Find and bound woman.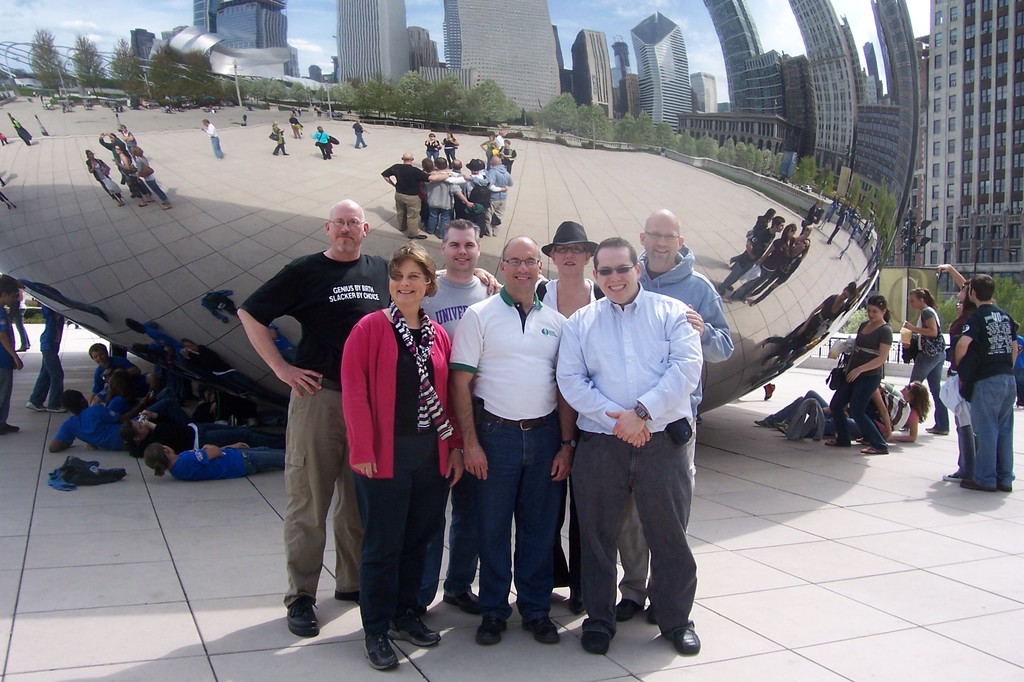
Bound: {"x1": 822, "y1": 290, "x2": 888, "y2": 452}.
